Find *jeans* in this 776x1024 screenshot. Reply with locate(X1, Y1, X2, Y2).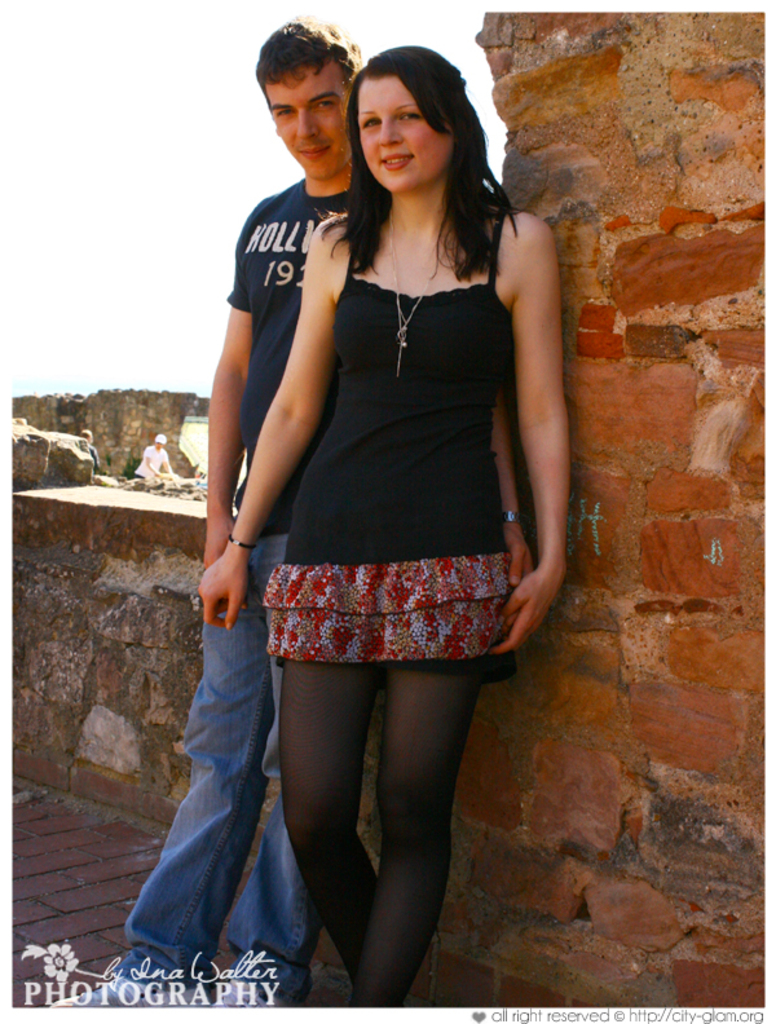
locate(110, 526, 330, 1001).
